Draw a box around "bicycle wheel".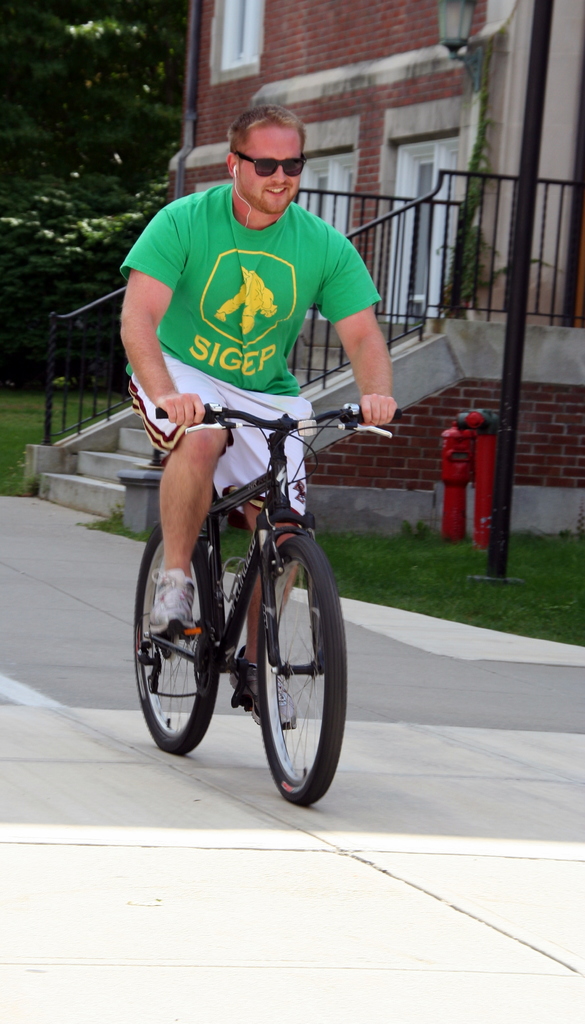
{"x1": 240, "y1": 556, "x2": 338, "y2": 812}.
